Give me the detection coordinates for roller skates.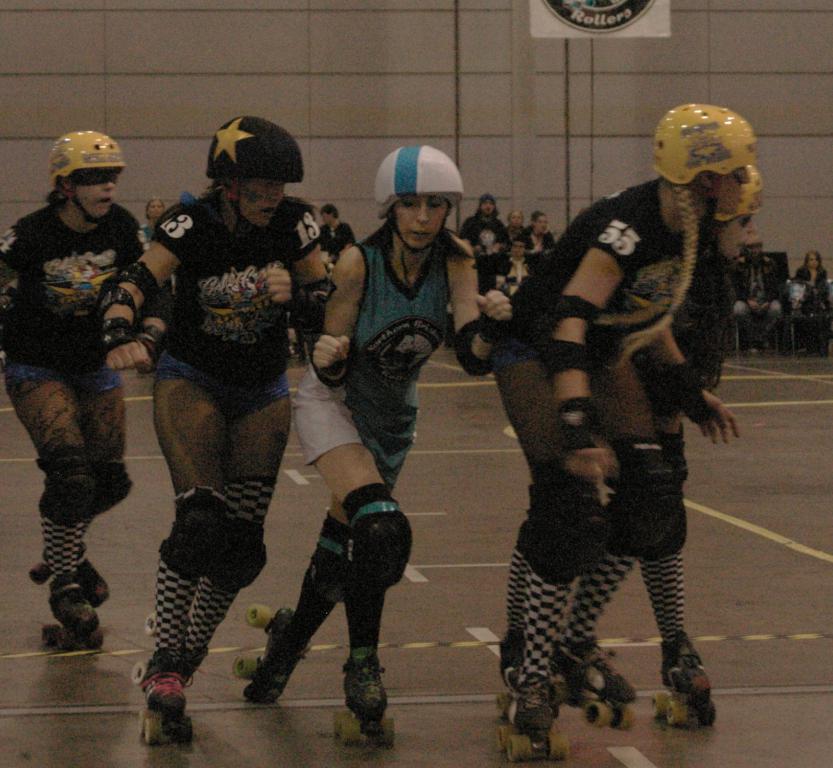
bbox=(497, 659, 522, 731).
